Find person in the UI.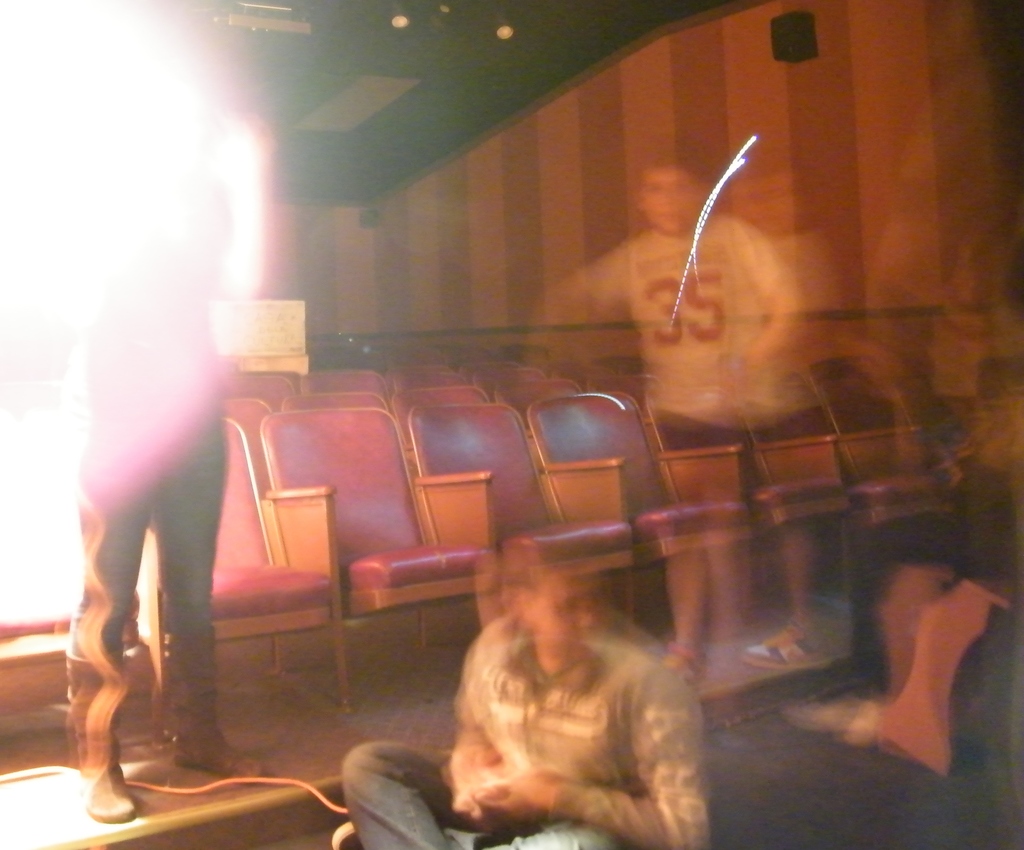
UI element at [x1=331, y1=530, x2=716, y2=847].
